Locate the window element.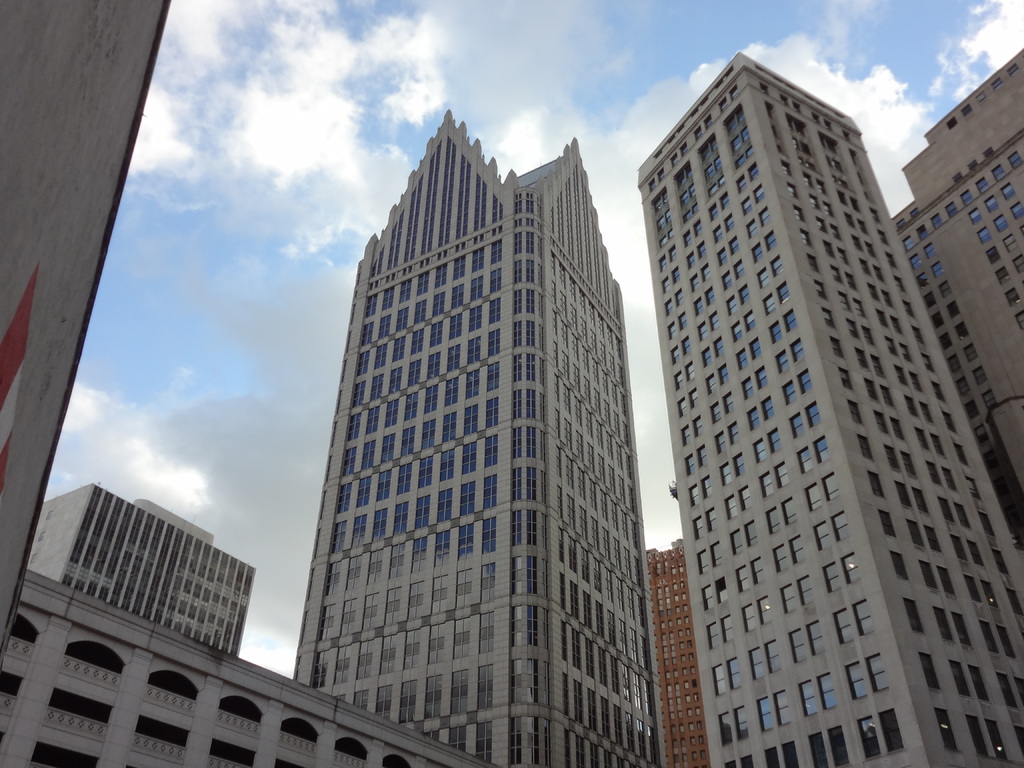
Element bbox: 689 248 695 267.
